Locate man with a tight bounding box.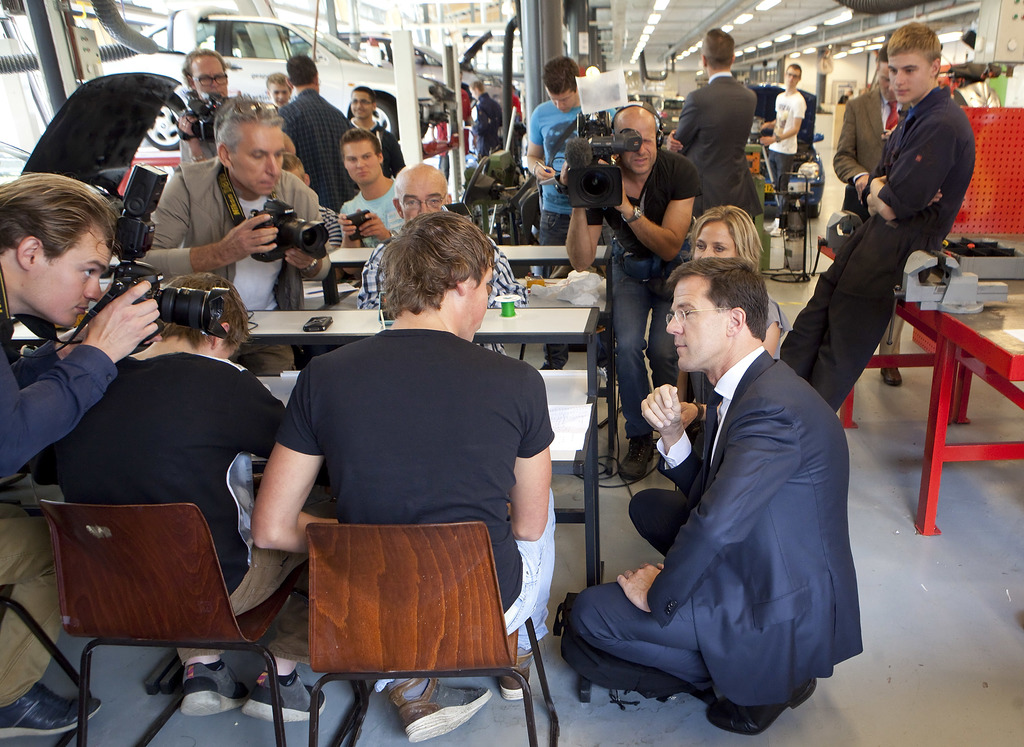
[x1=834, y1=44, x2=908, y2=201].
